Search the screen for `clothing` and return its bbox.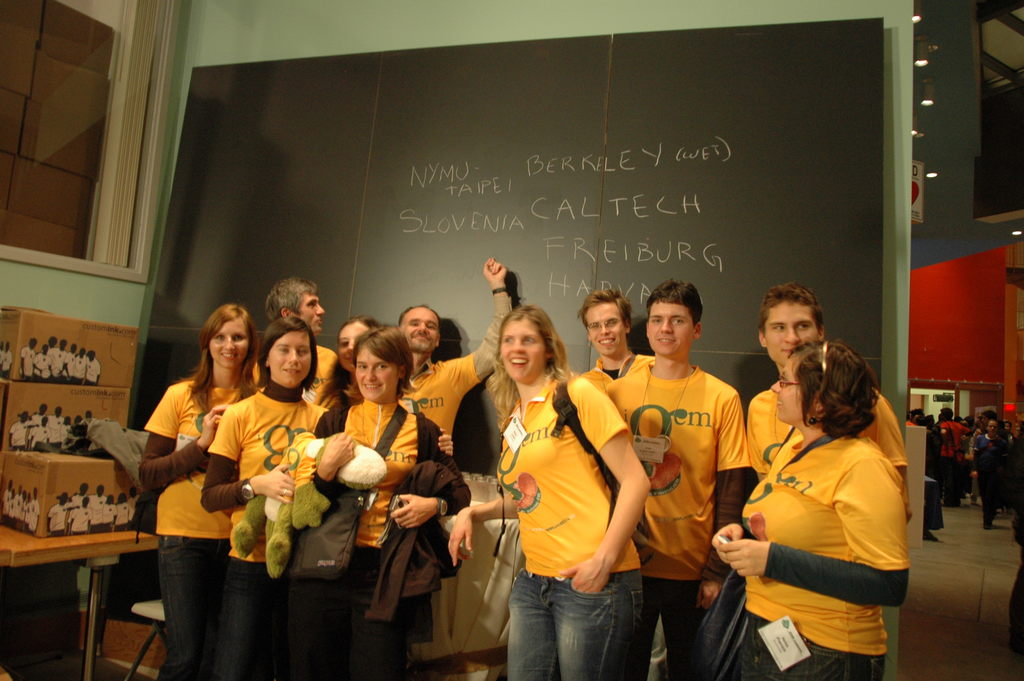
Found: 8,501,23,530.
